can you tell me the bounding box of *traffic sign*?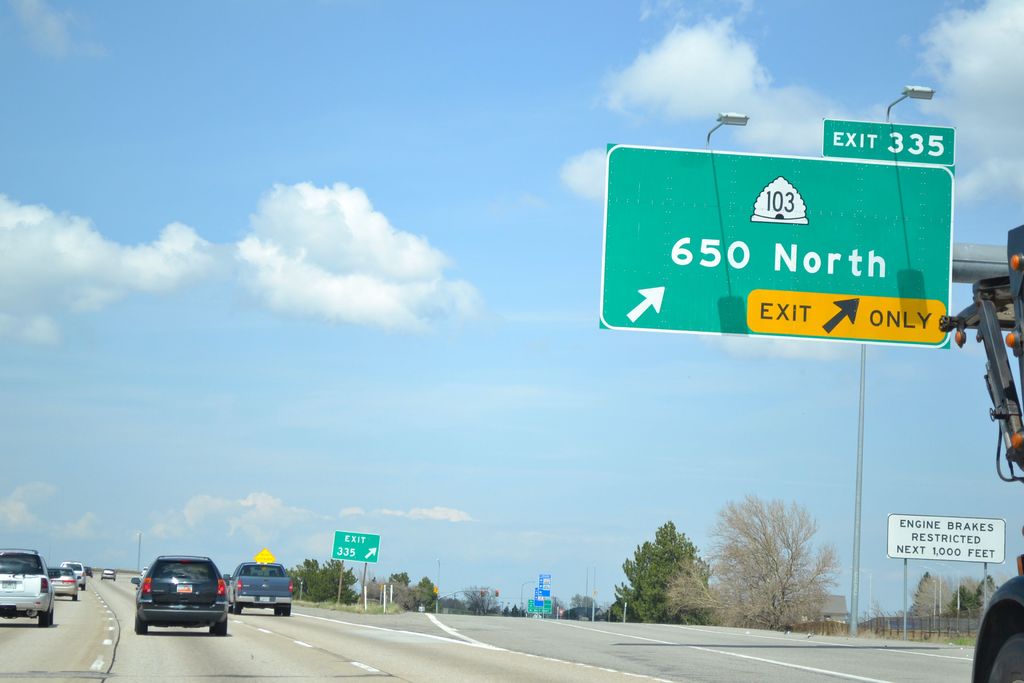
336,529,381,563.
